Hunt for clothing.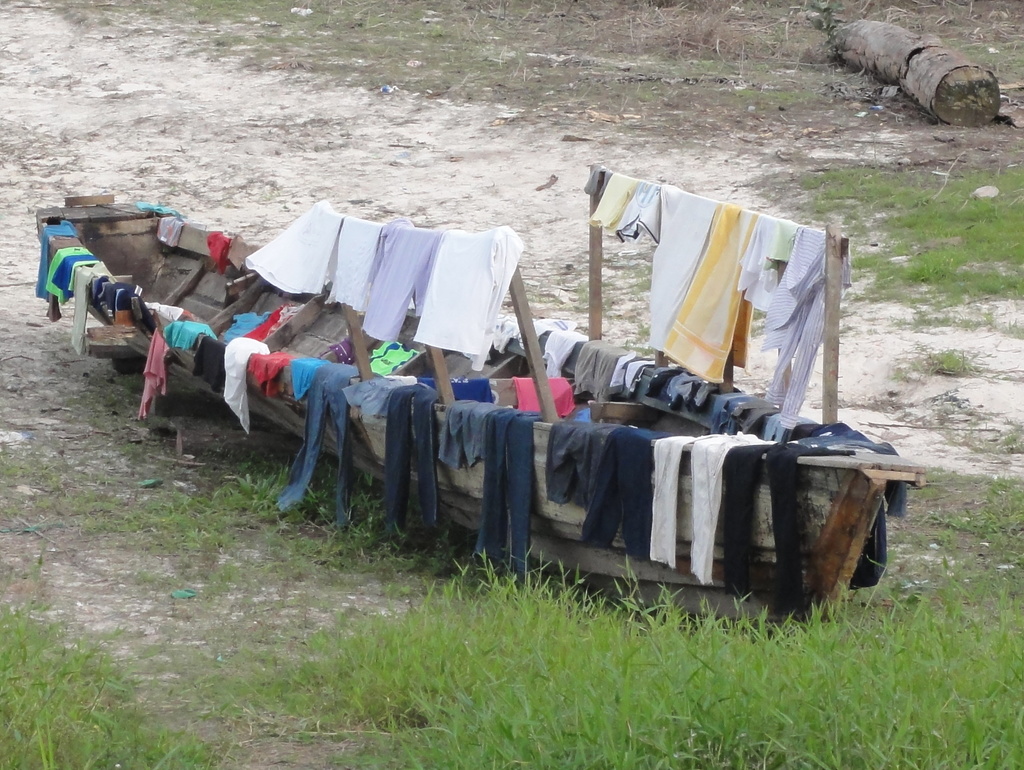
Hunted down at bbox=(41, 251, 95, 307).
